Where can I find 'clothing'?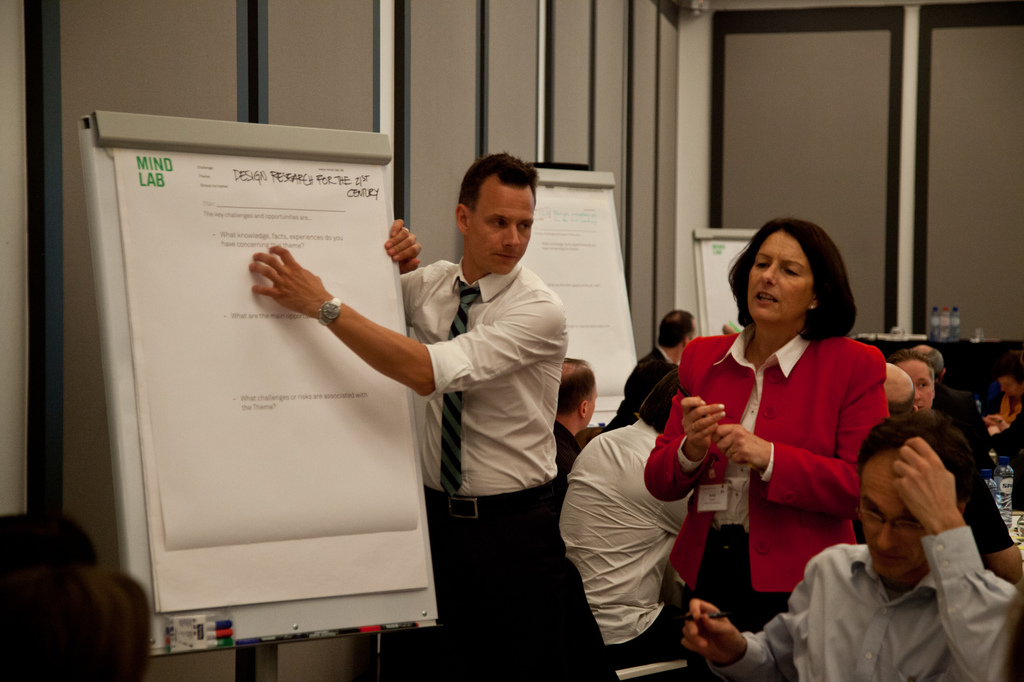
You can find it at box(705, 525, 1023, 681).
